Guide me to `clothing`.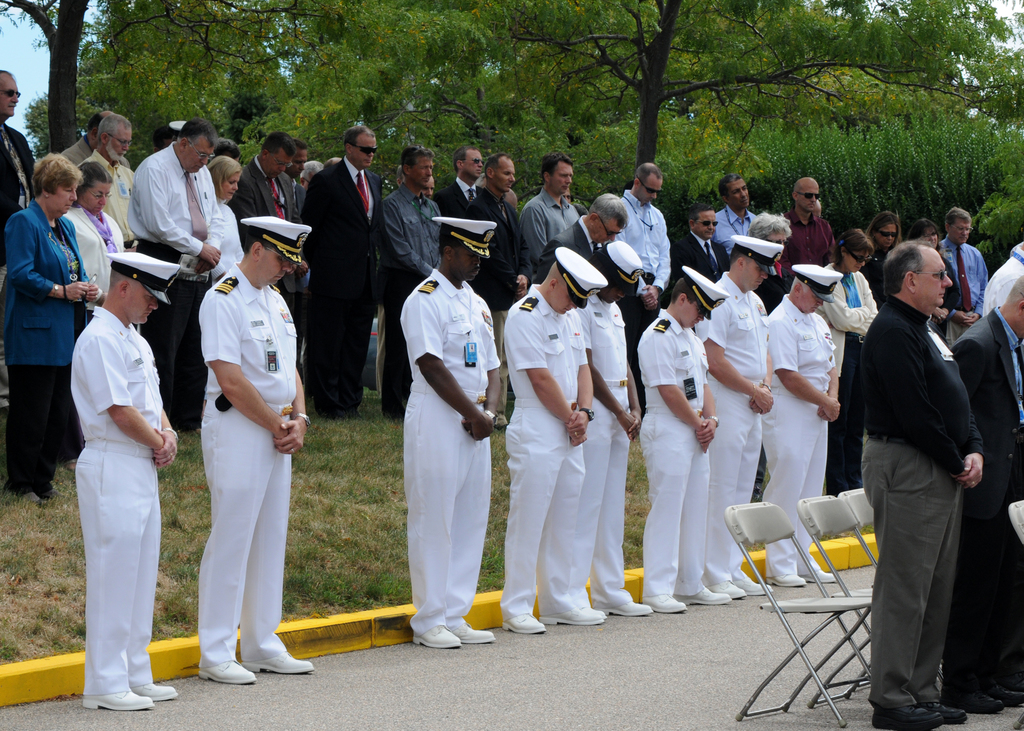
Guidance: box=[859, 291, 985, 711].
